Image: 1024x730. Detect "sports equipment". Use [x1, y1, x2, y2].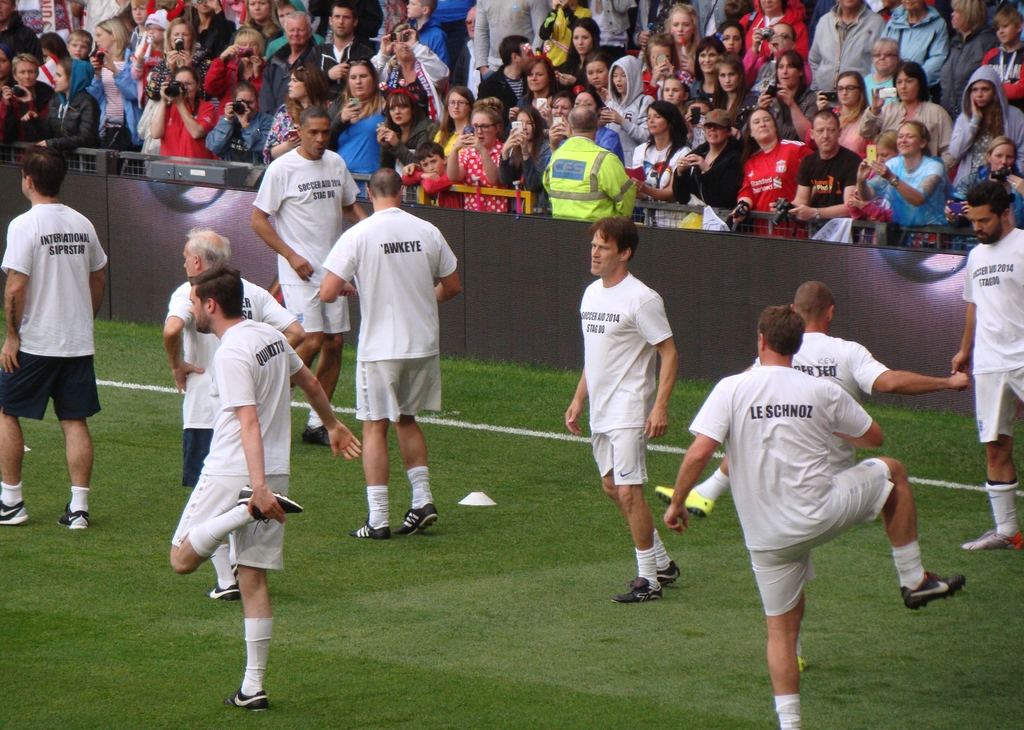
[304, 426, 328, 444].
